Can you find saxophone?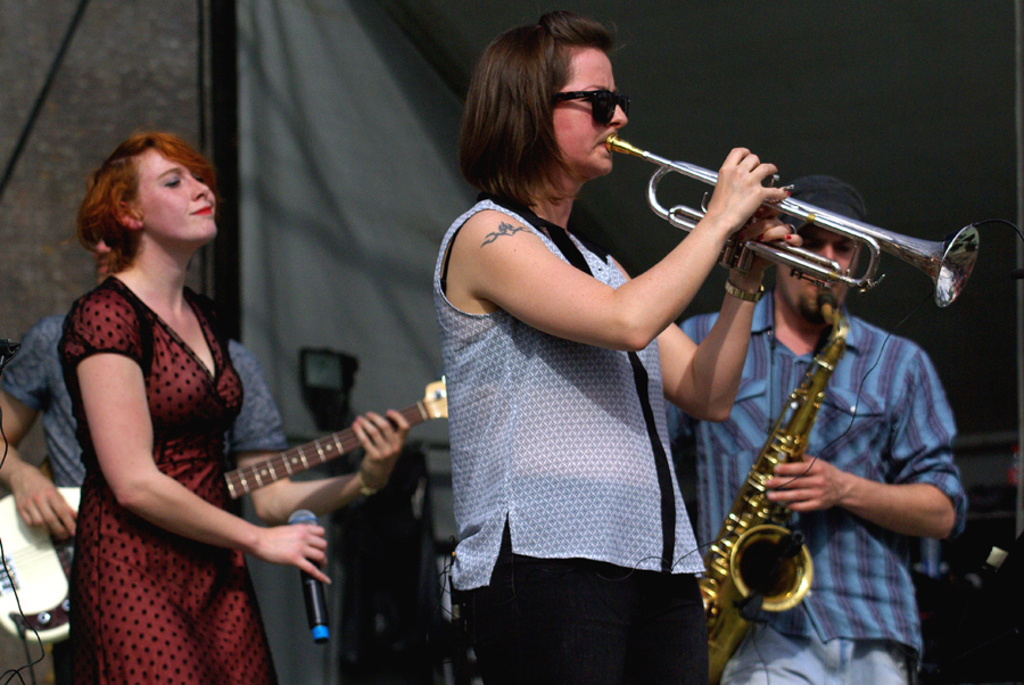
Yes, bounding box: (left=691, top=279, right=851, bottom=684).
